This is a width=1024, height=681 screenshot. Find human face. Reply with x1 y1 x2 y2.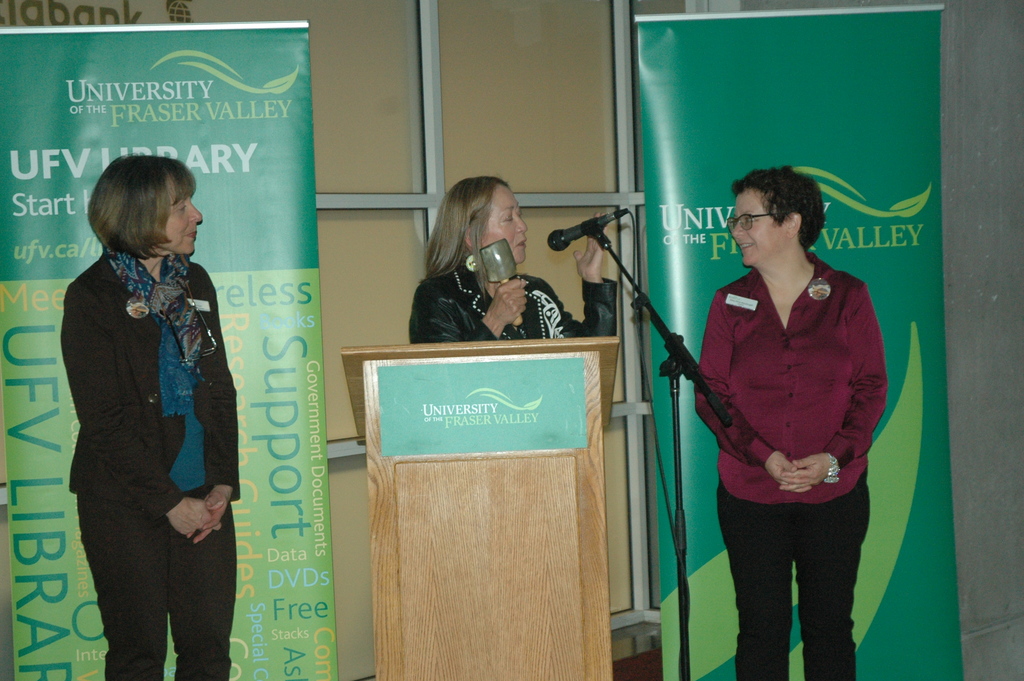
158 175 205 255.
